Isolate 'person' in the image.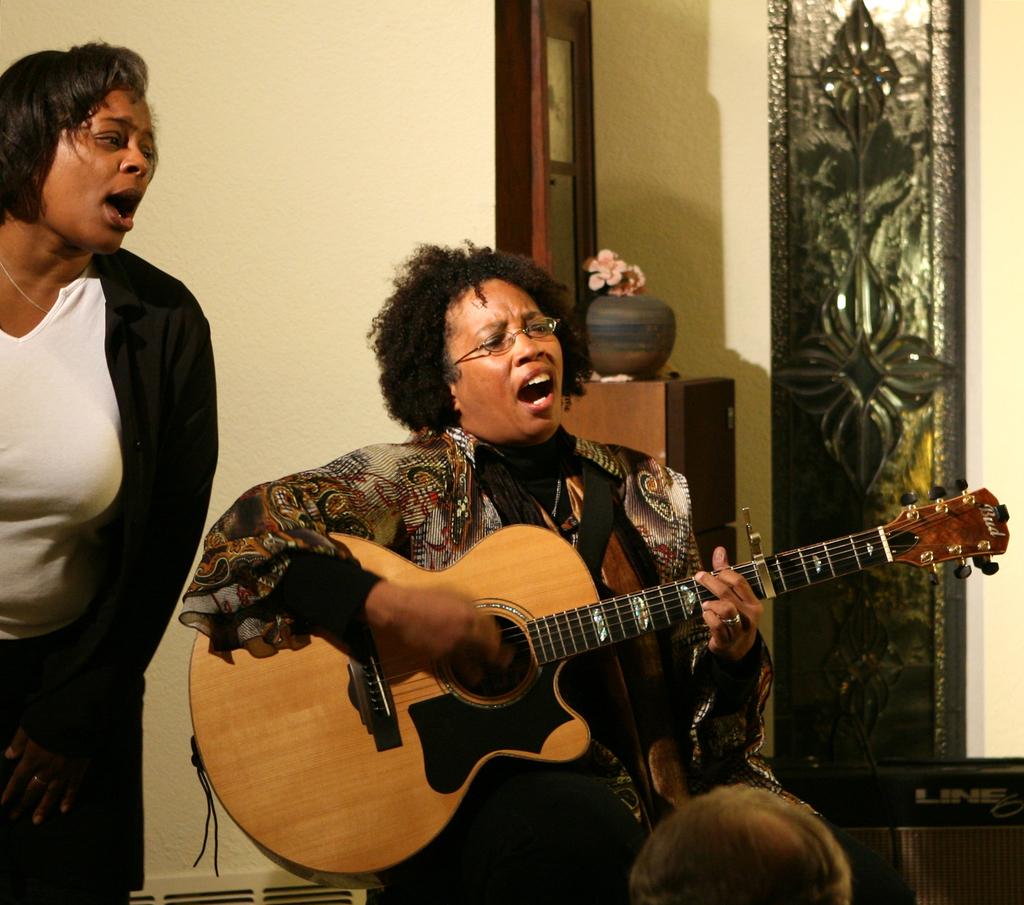
Isolated region: [x1=626, y1=774, x2=851, y2=904].
